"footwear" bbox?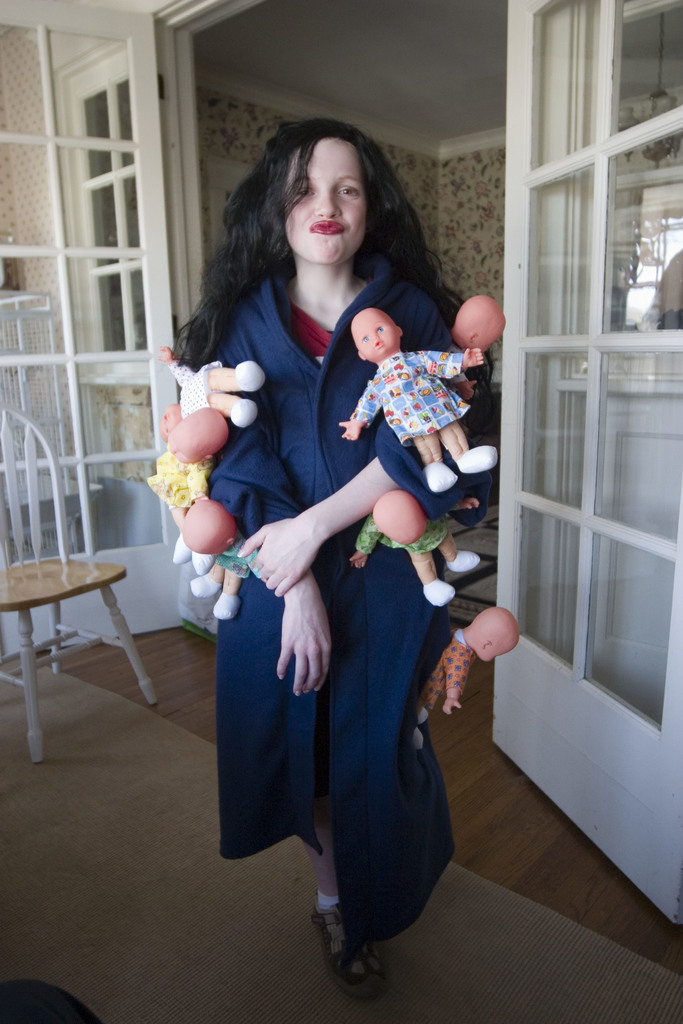
[left=188, top=573, right=218, bottom=592]
